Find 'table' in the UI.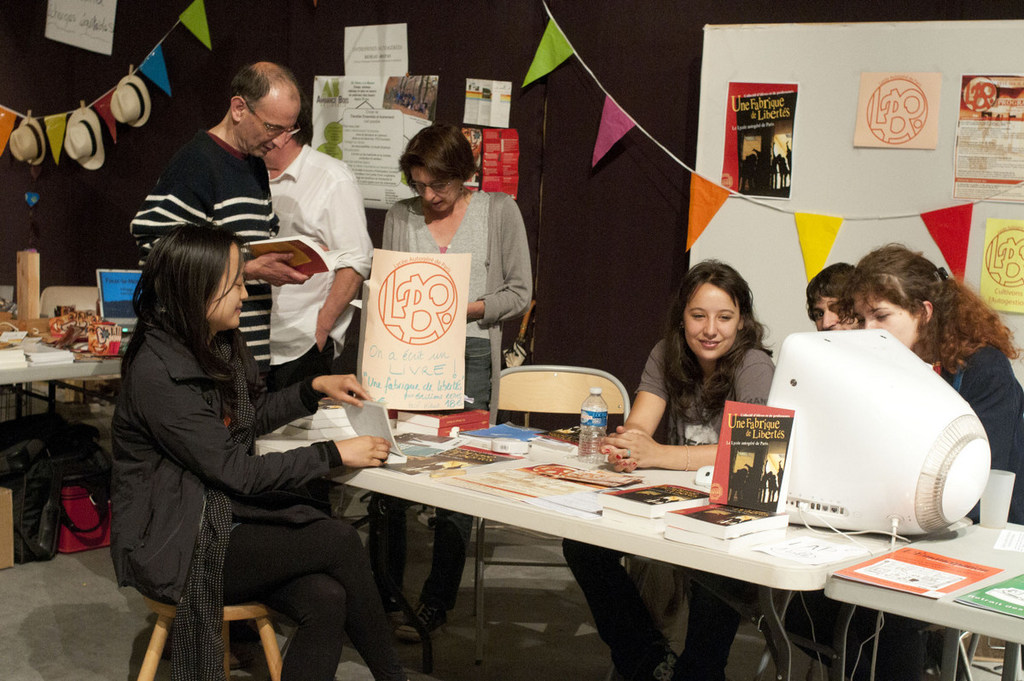
UI element at 251, 373, 1023, 655.
